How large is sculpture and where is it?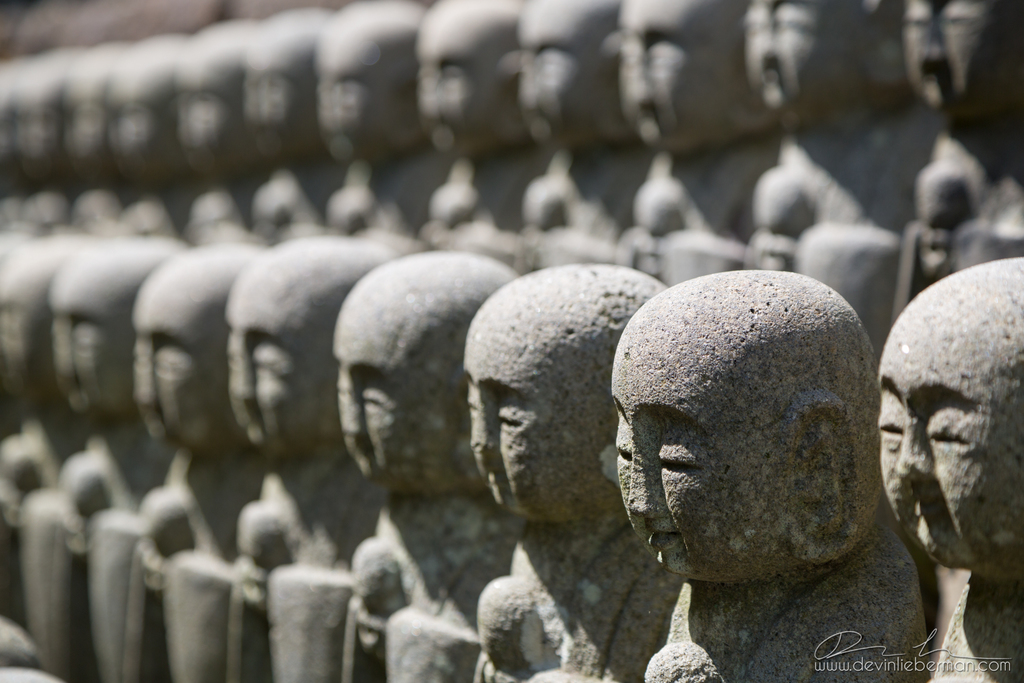
Bounding box: 333,250,522,682.
